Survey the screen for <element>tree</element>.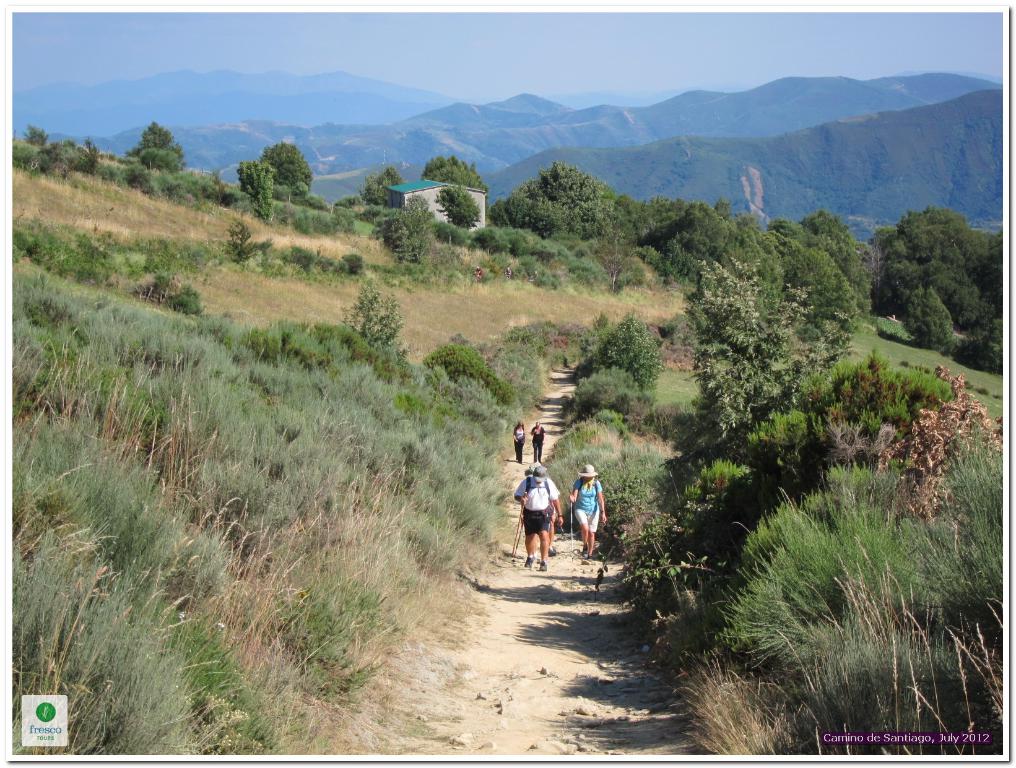
Survey found: BBox(595, 311, 662, 396).
